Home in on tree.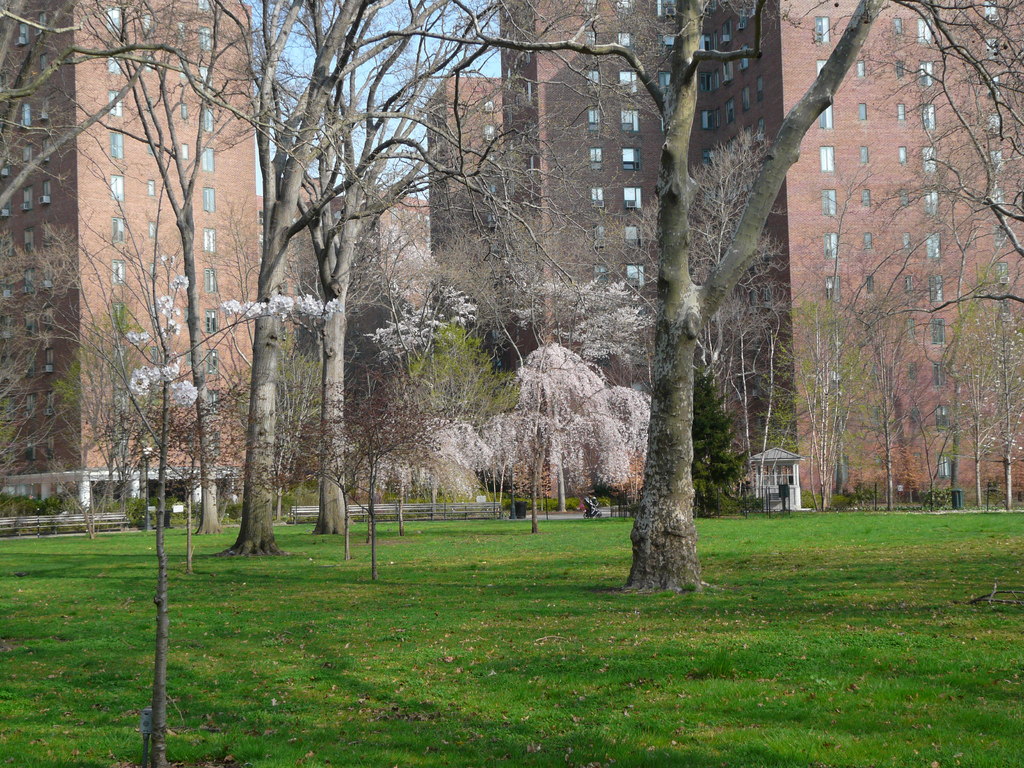
Homed in at 348 401 517 544.
